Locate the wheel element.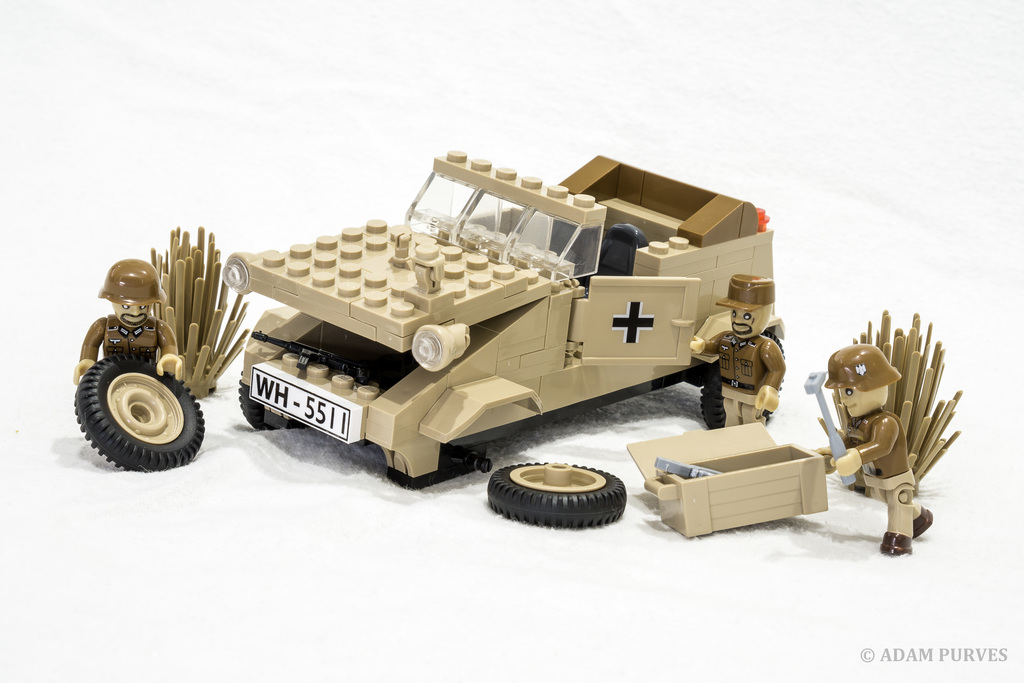
Element bbox: x1=695 y1=331 x2=787 y2=431.
